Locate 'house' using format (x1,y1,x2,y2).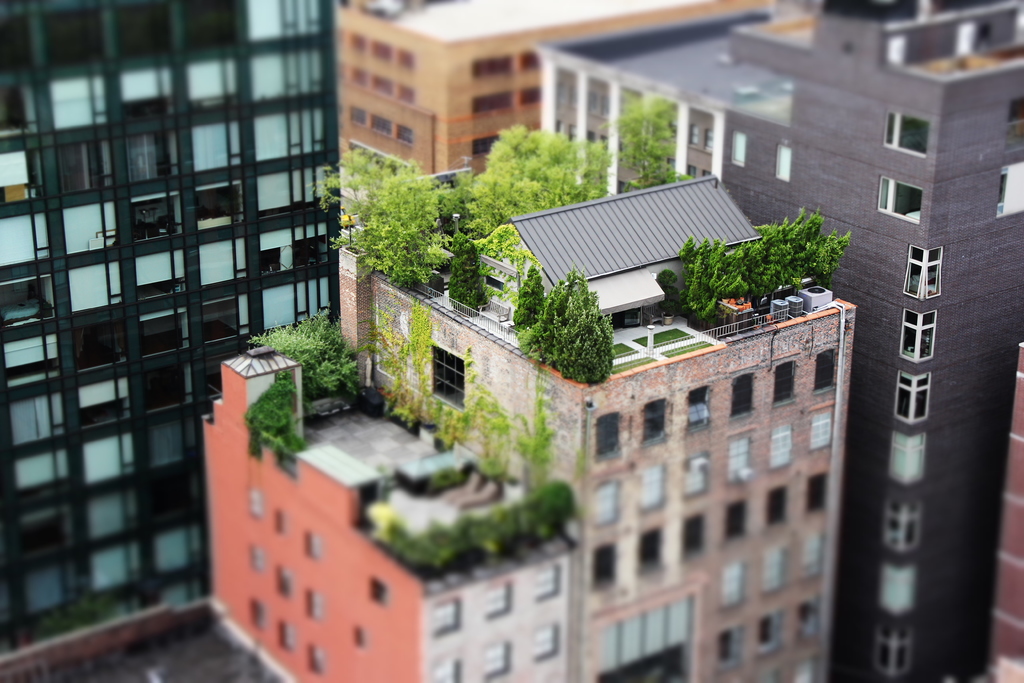
(441,0,982,655).
